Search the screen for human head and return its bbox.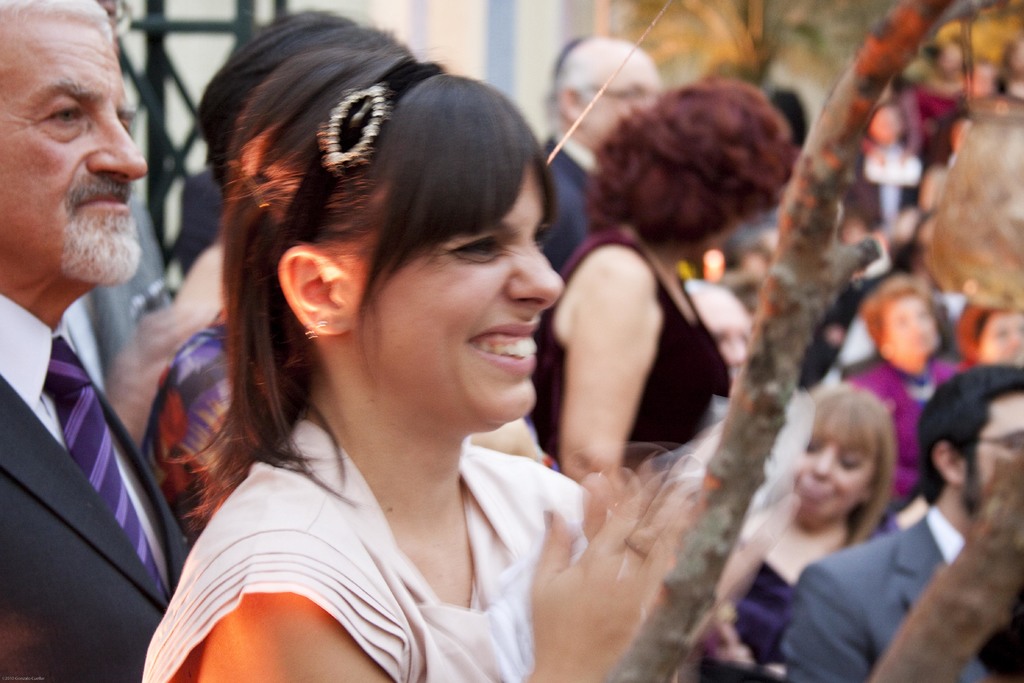
Found: <box>962,302,1023,364</box>.
